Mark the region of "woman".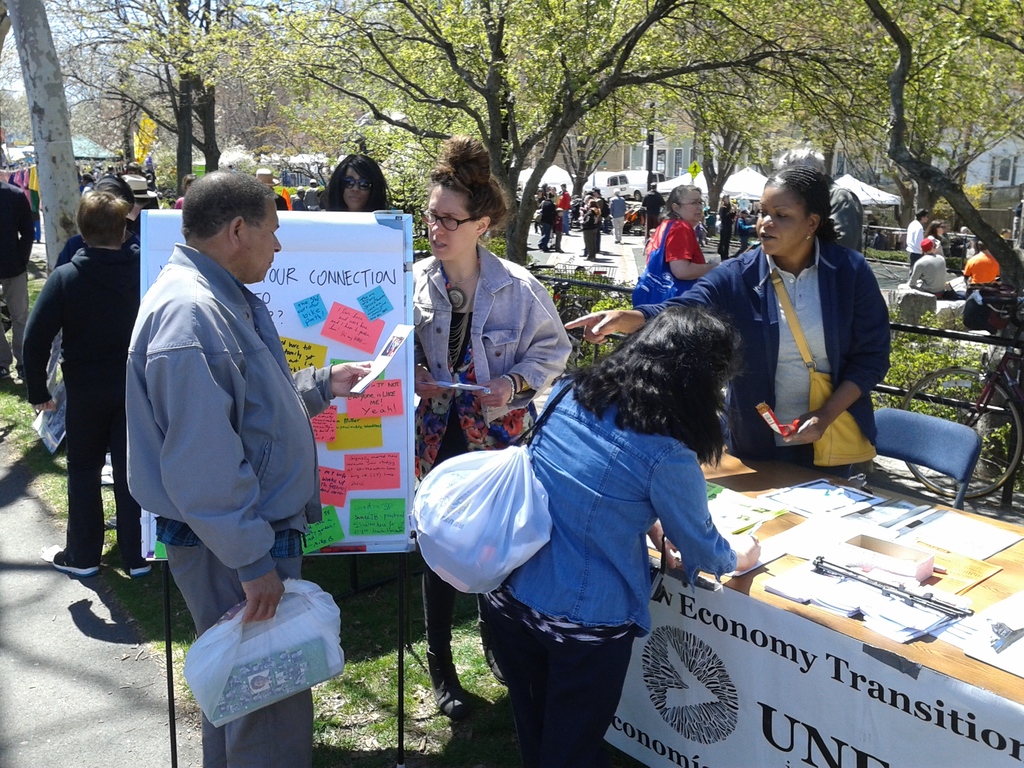
Region: detection(625, 183, 712, 320).
